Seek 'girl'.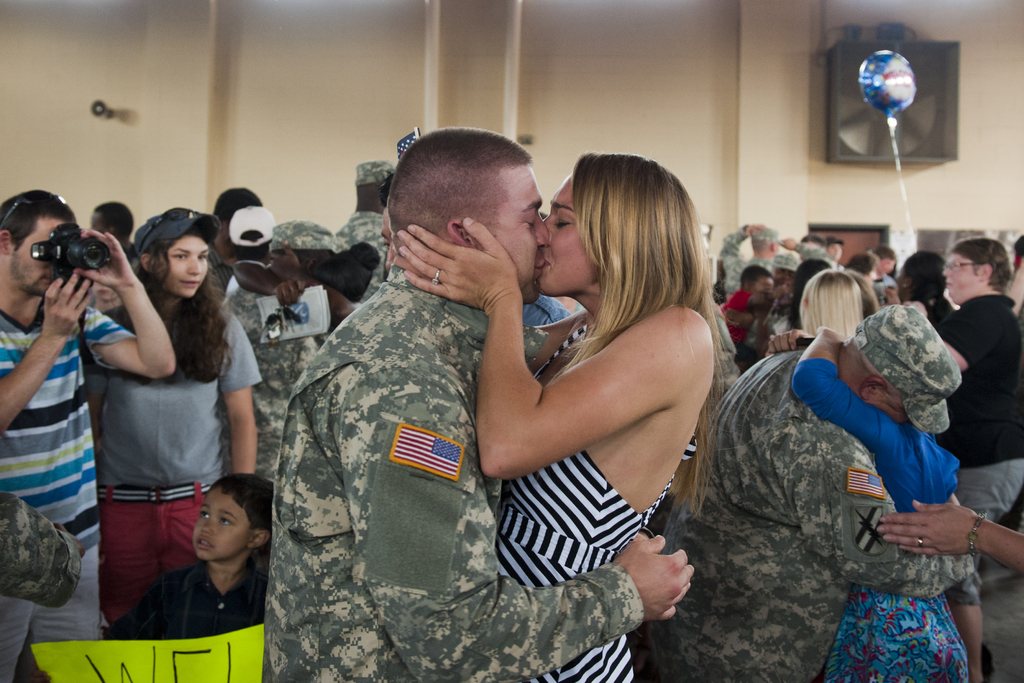
bbox=(61, 213, 277, 632).
